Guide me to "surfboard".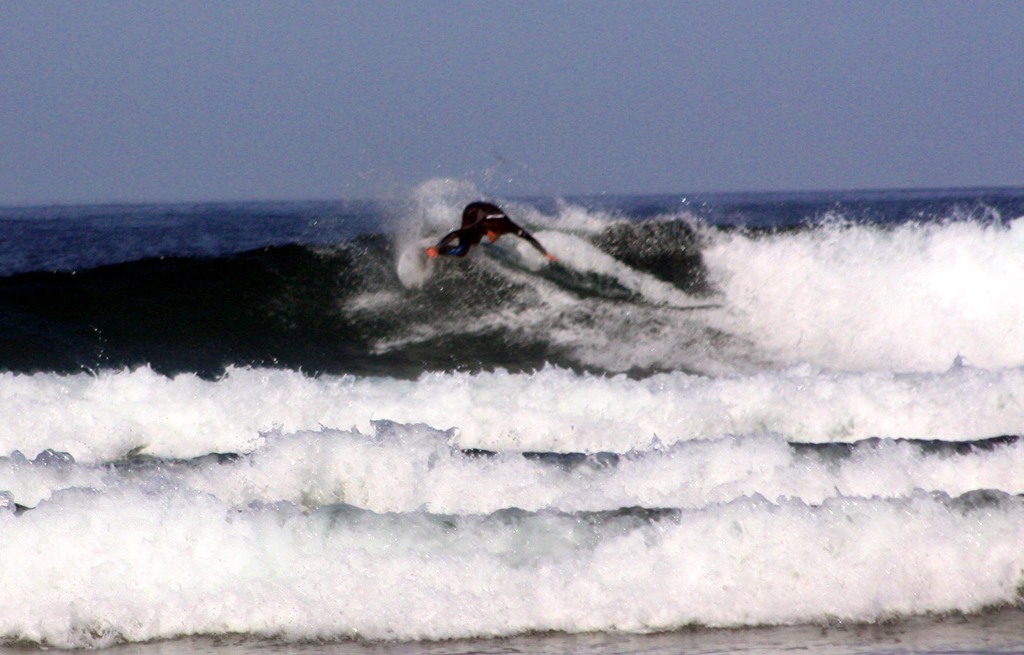
Guidance: [left=394, top=236, right=452, bottom=293].
